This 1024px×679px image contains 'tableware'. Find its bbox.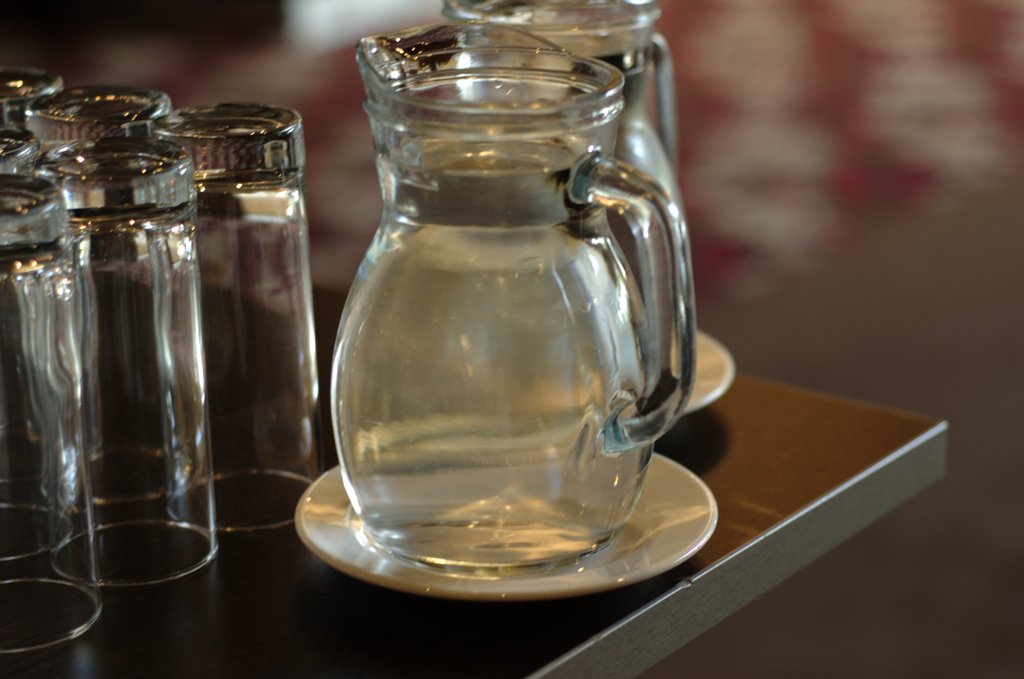
47:136:221:594.
